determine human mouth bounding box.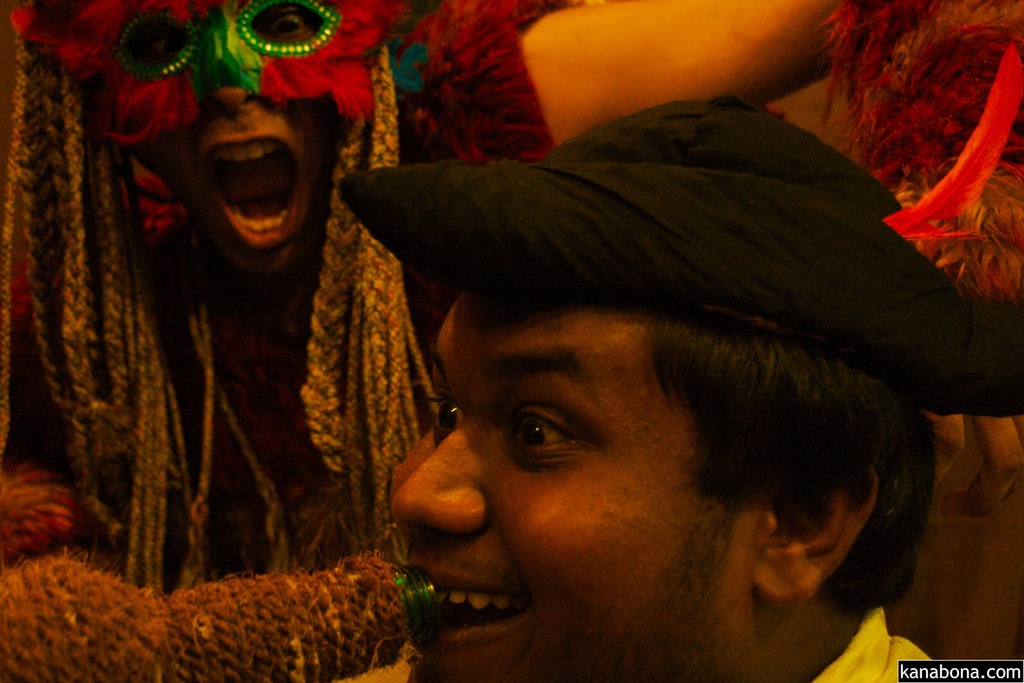
Determined: bbox(202, 133, 305, 260).
